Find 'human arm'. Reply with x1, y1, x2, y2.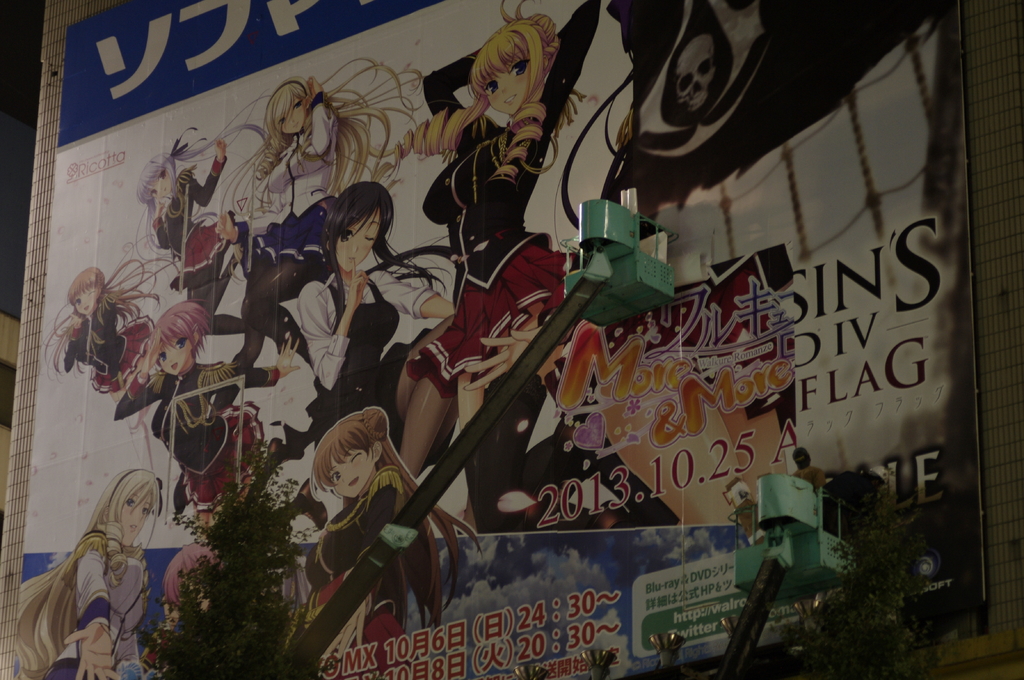
177, 138, 230, 214.
